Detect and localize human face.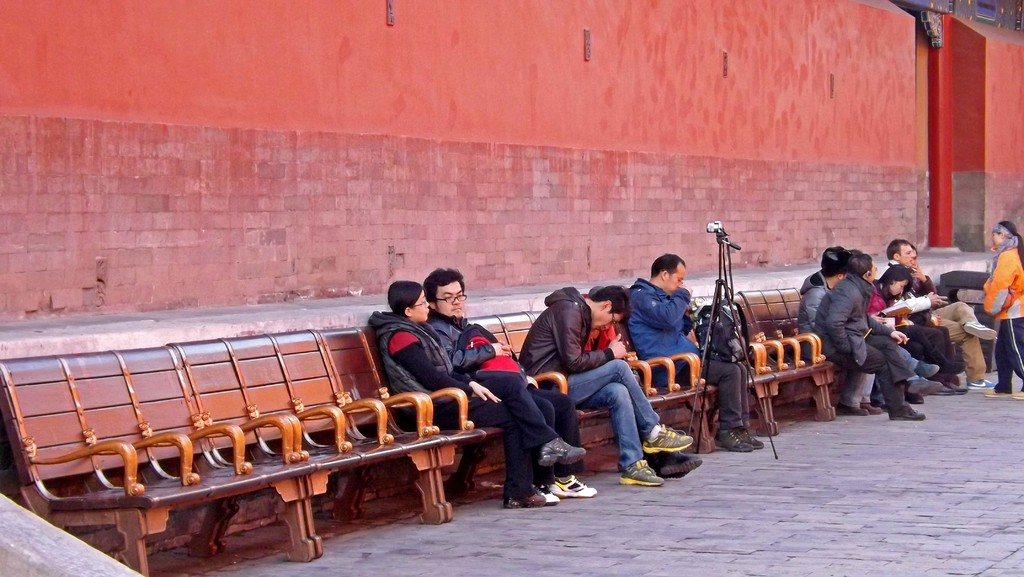
Localized at bbox=[412, 290, 430, 318].
